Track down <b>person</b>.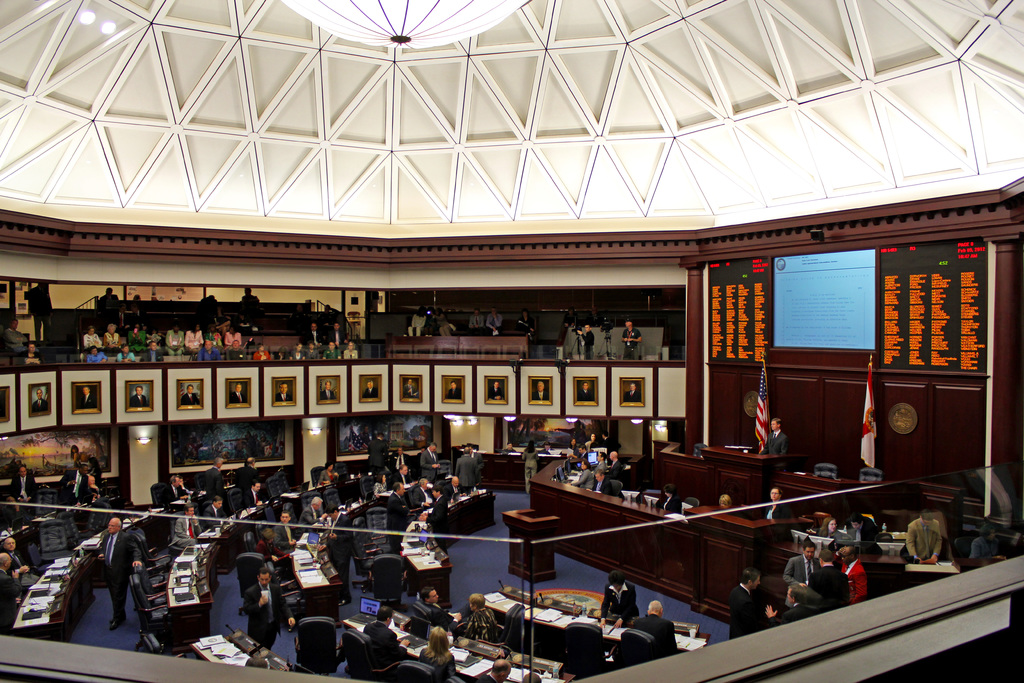
Tracked to bbox(318, 378, 342, 400).
